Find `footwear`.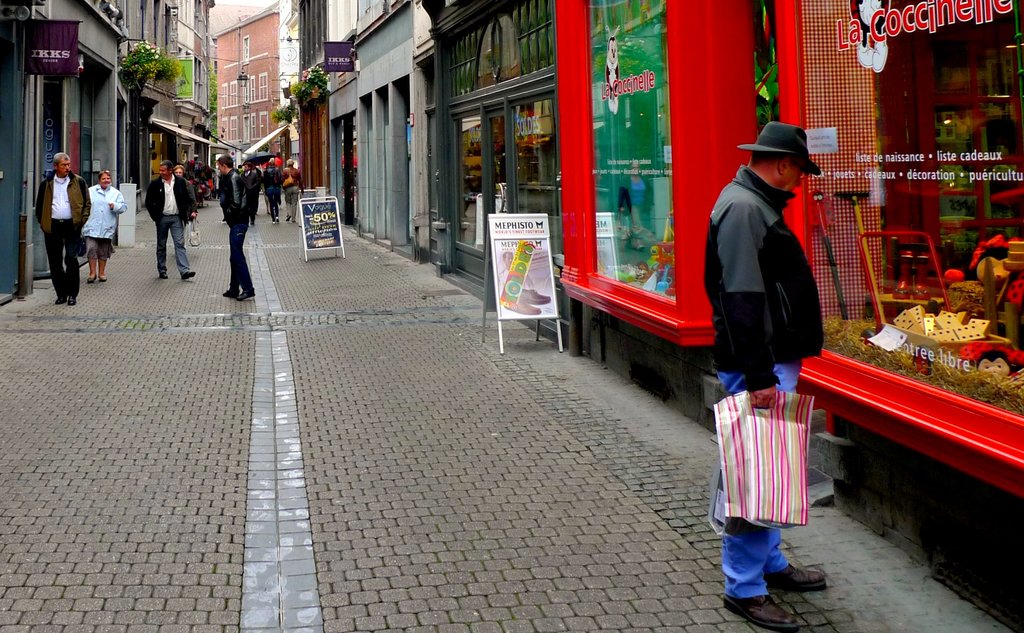
159/274/166/278.
